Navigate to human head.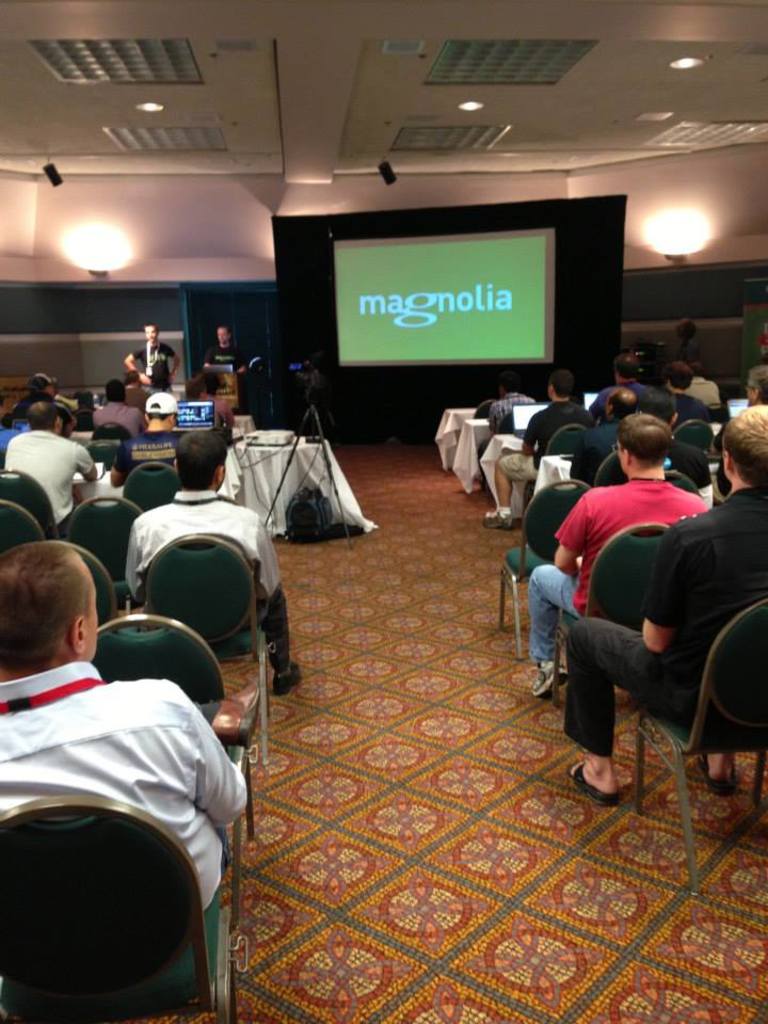
Navigation target: pyautogui.locateOnScreen(720, 403, 767, 485).
